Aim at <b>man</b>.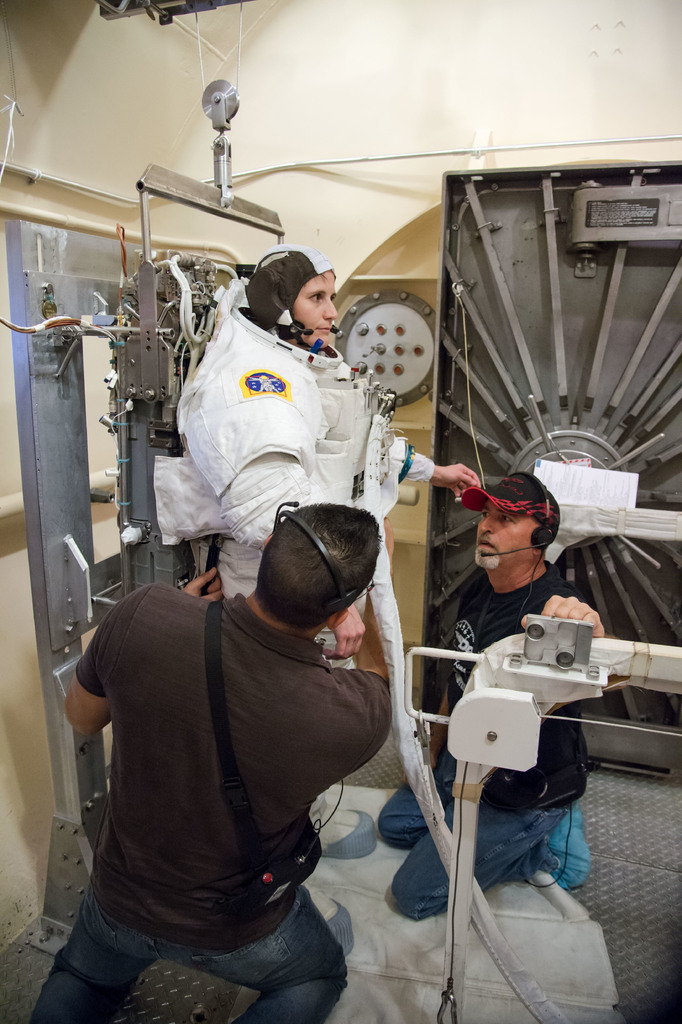
Aimed at {"left": 378, "top": 472, "right": 607, "bottom": 919}.
